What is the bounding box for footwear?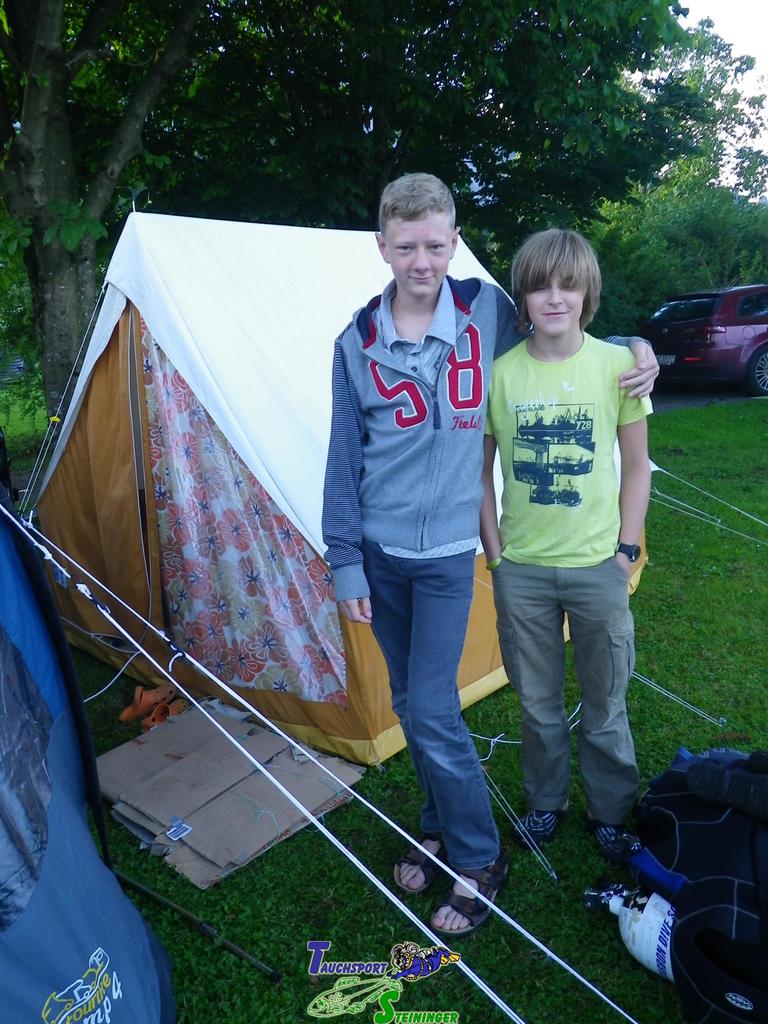
{"left": 508, "top": 804, "right": 570, "bottom": 847}.
